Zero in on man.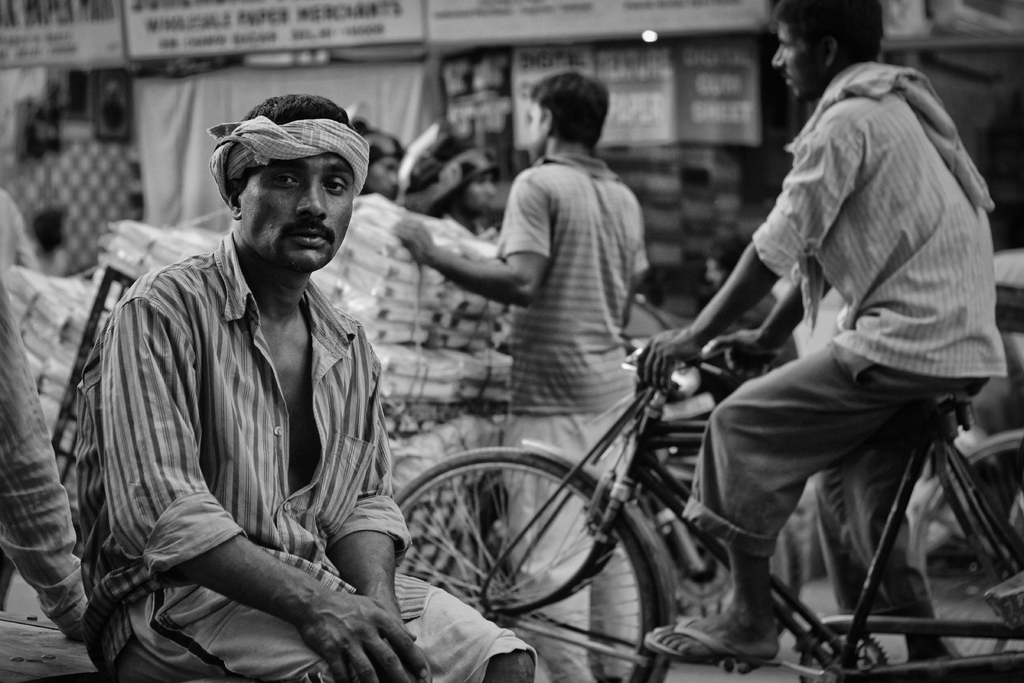
Zeroed in: 388,72,648,682.
